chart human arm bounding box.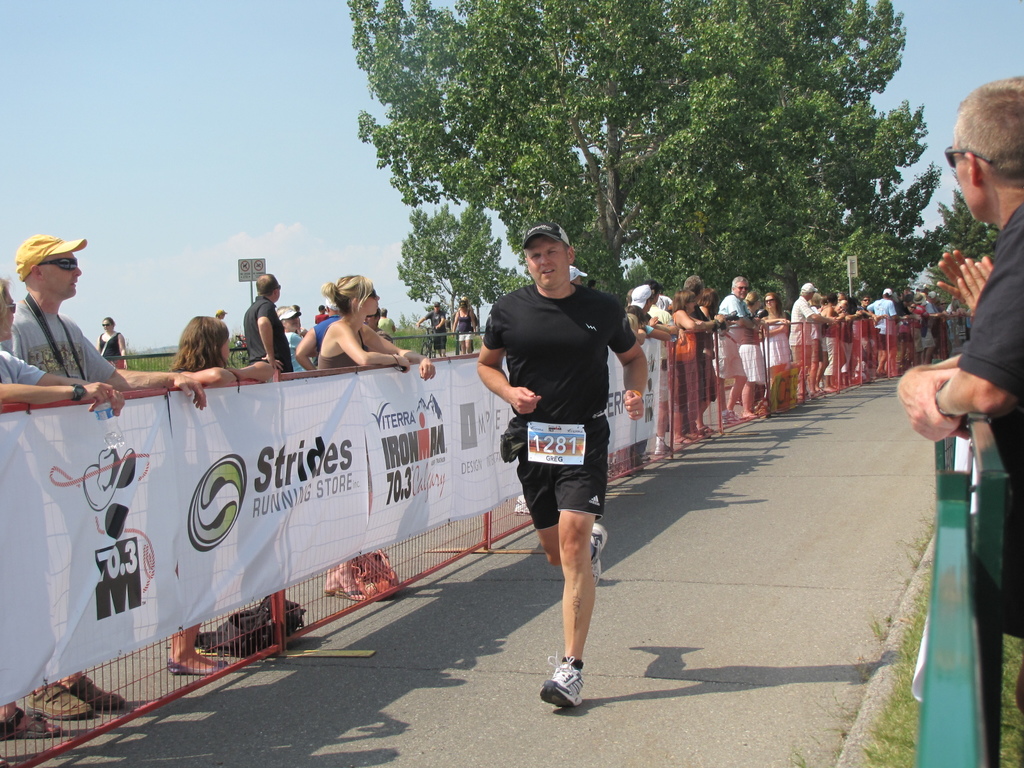
Charted: detection(451, 308, 461, 337).
